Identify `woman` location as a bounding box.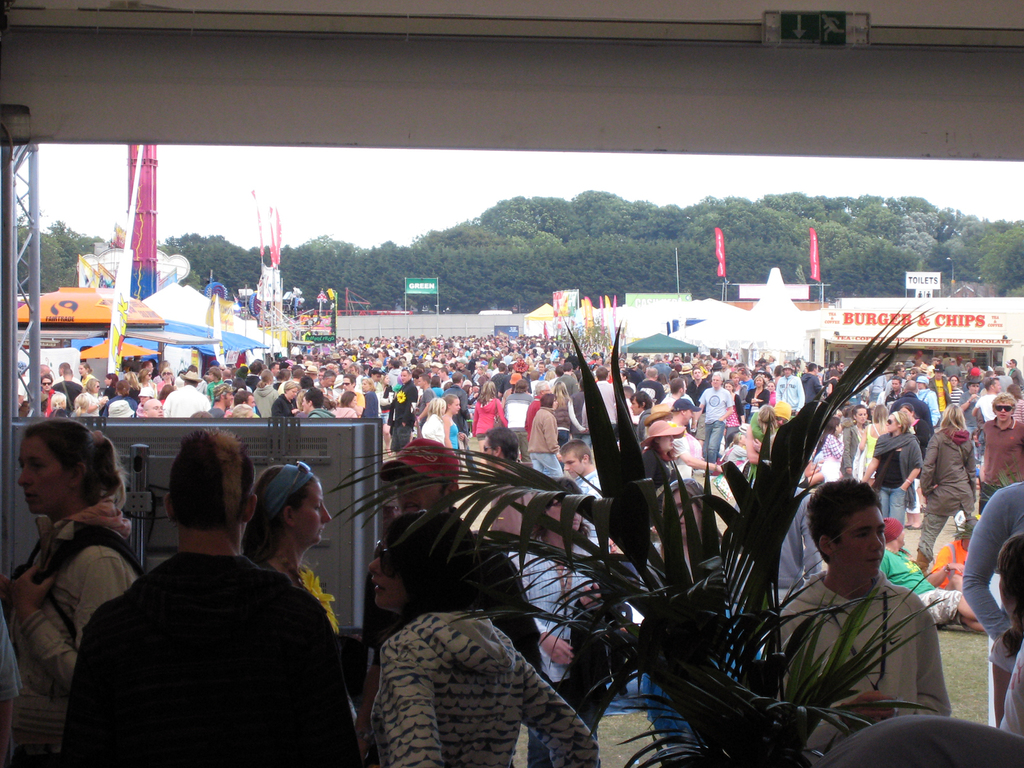
1010,383,1023,423.
